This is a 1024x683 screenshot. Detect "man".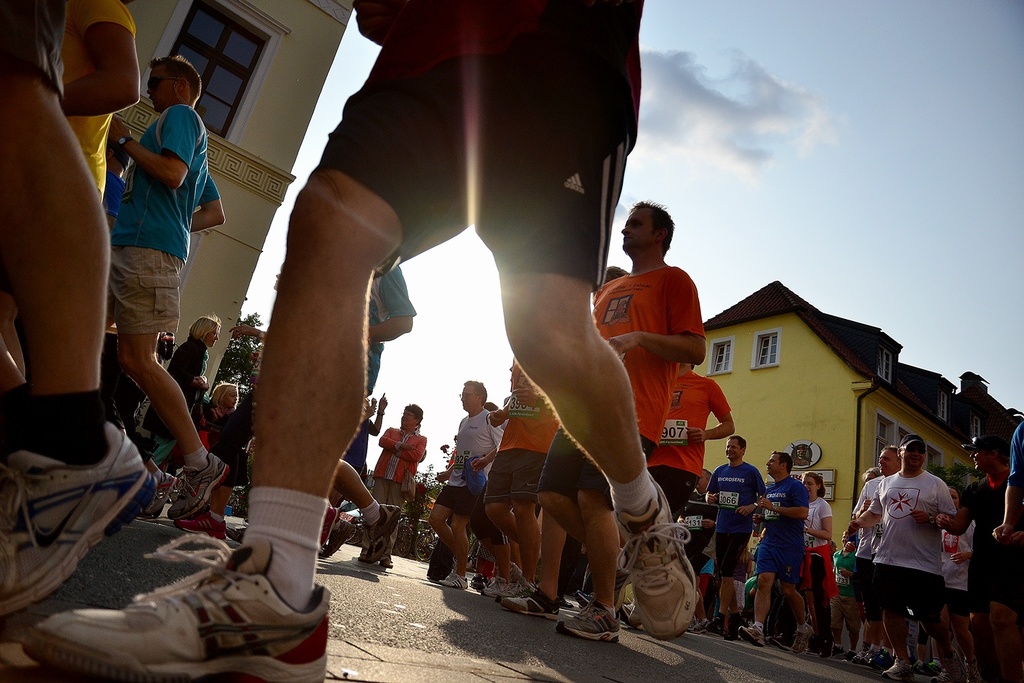
{"left": 842, "top": 445, "right": 901, "bottom": 656}.
